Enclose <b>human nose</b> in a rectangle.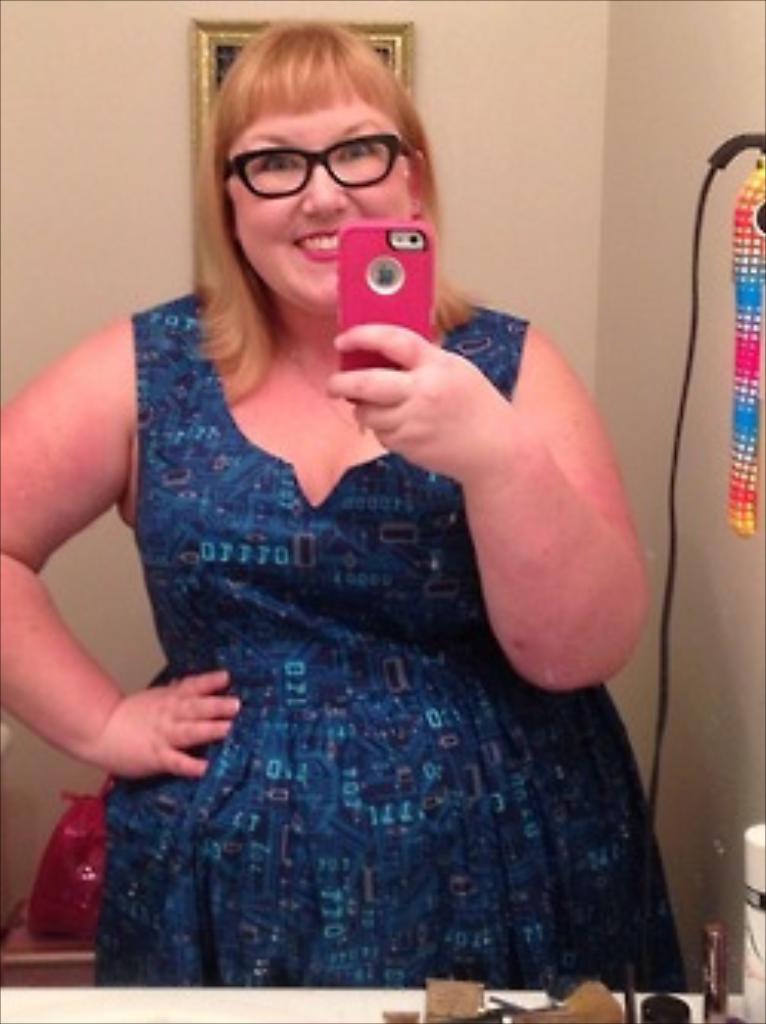
l=300, t=166, r=346, b=218.
